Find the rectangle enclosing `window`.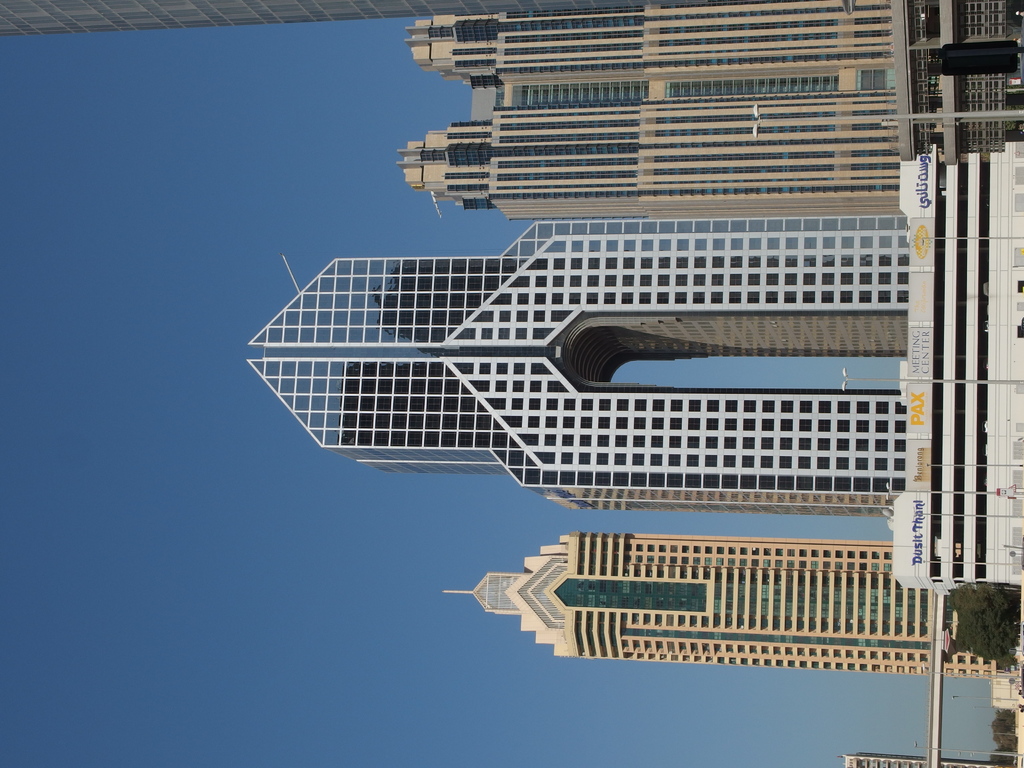
(left=817, top=437, right=831, bottom=451).
